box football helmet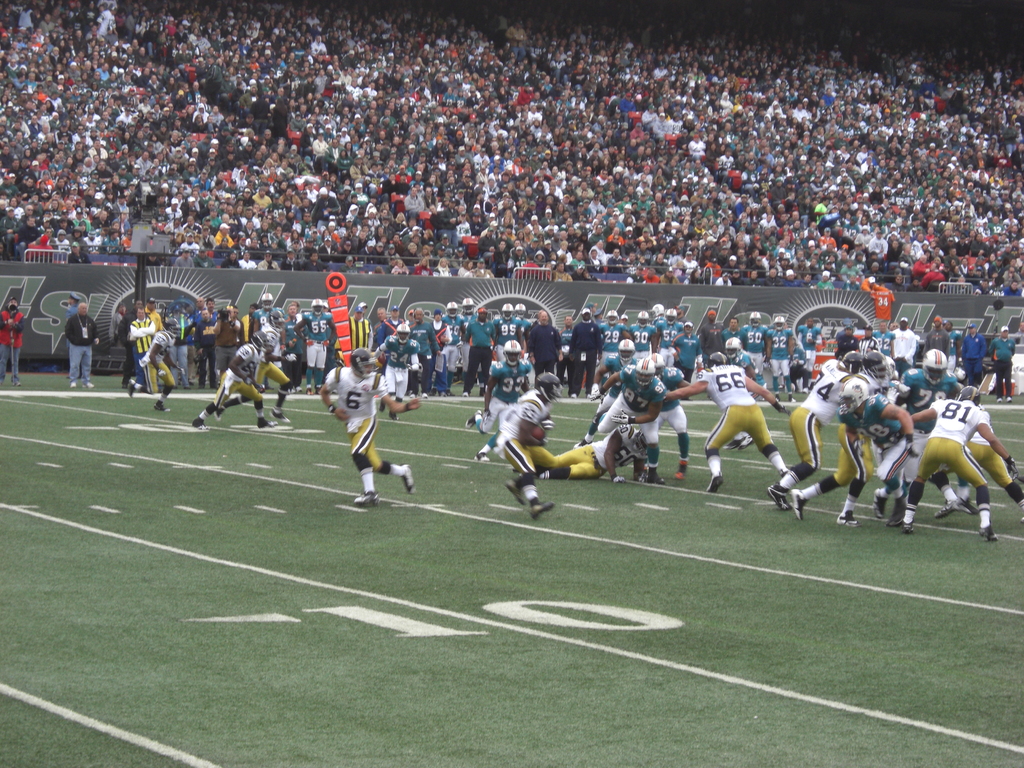
select_region(500, 305, 517, 319)
